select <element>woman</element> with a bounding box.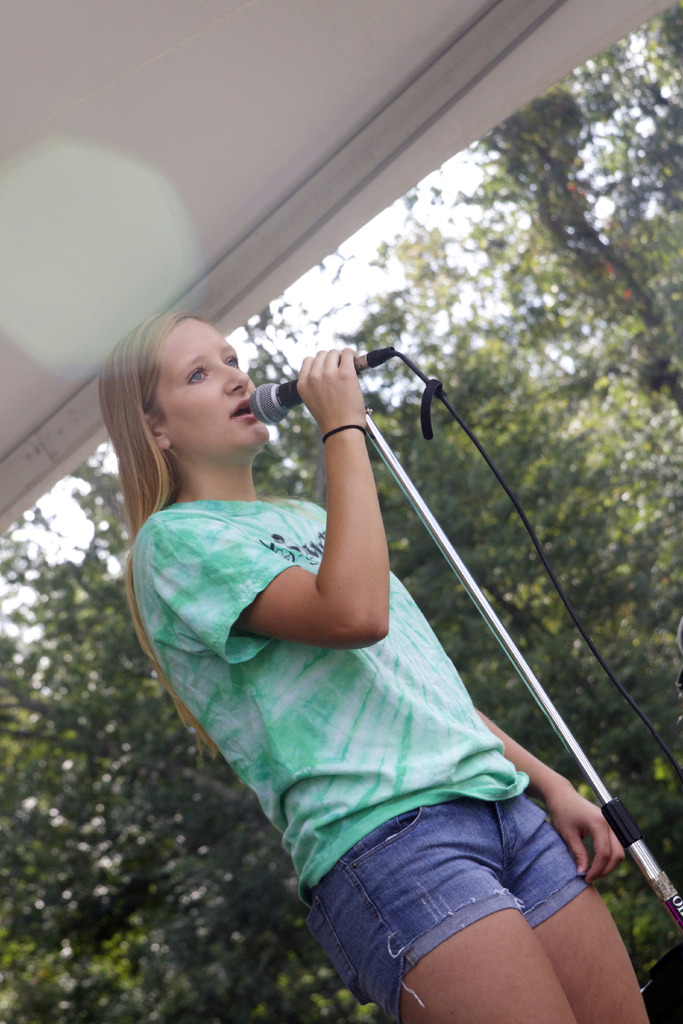
bbox=(100, 296, 623, 984).
